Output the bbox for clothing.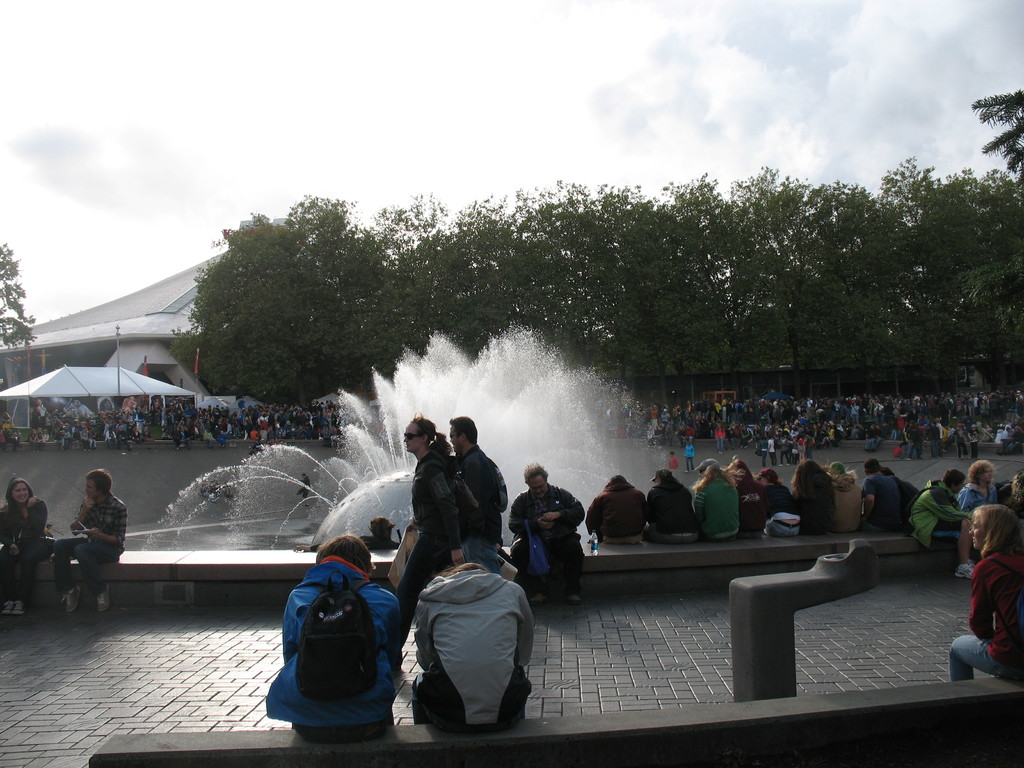
(56, 492, 127, 595).
